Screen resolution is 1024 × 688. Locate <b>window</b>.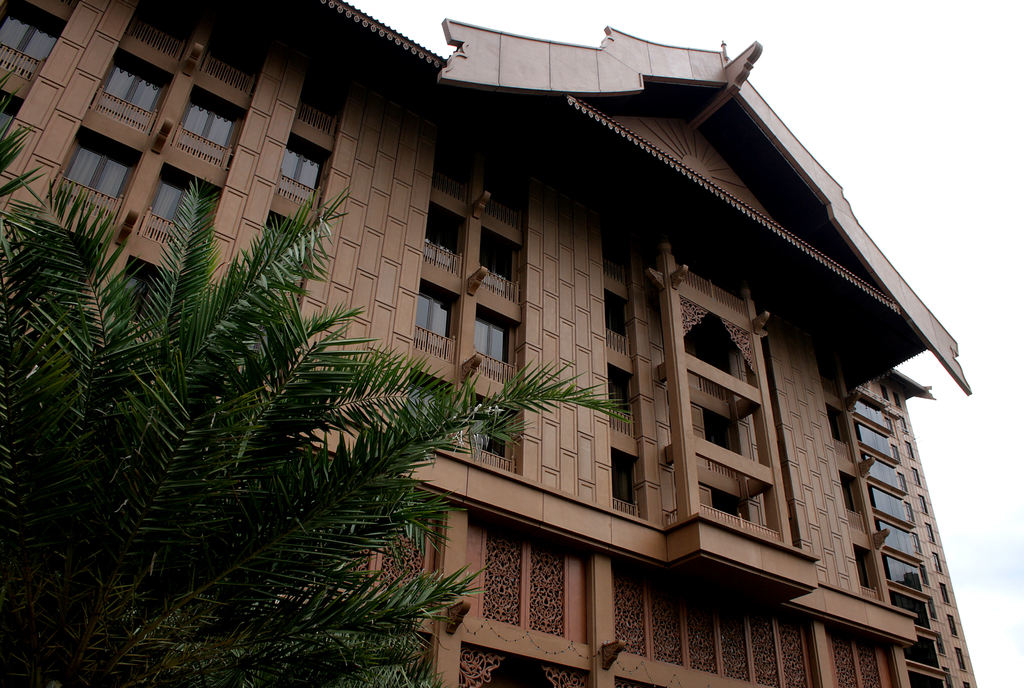
locate(273, 131, 326, 207).
